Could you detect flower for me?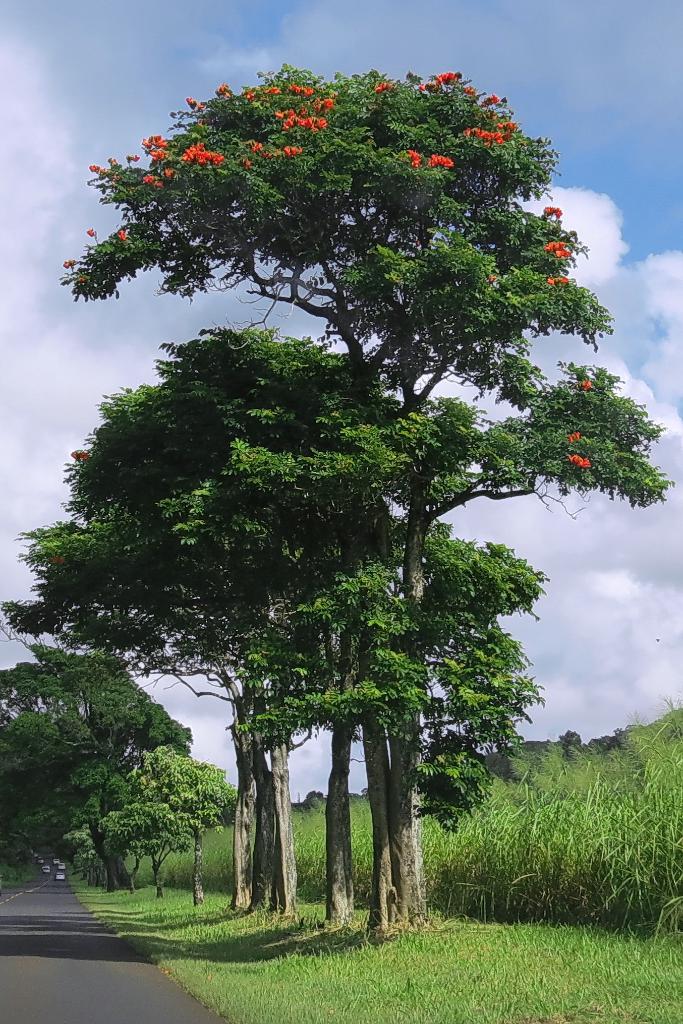
Detection result: Rect(119, 230, 125, 242).
